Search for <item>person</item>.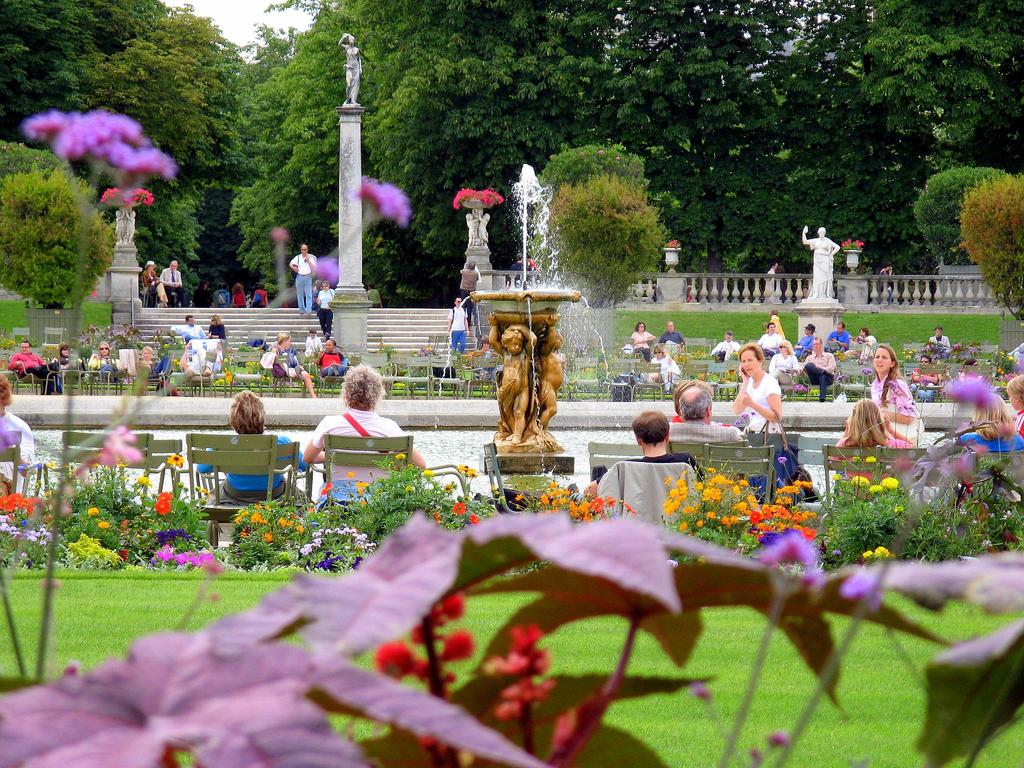
Found at box(173, 316, 200, 342).
